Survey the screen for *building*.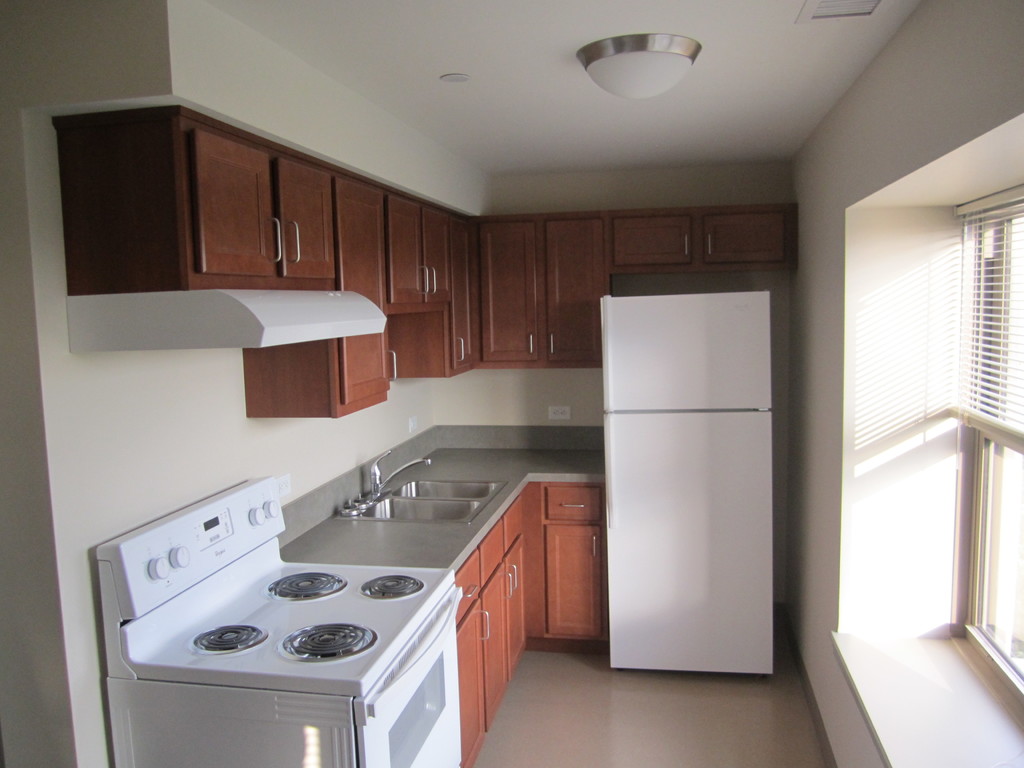
Survey found: bbox(0, 6, 1023, 766).
